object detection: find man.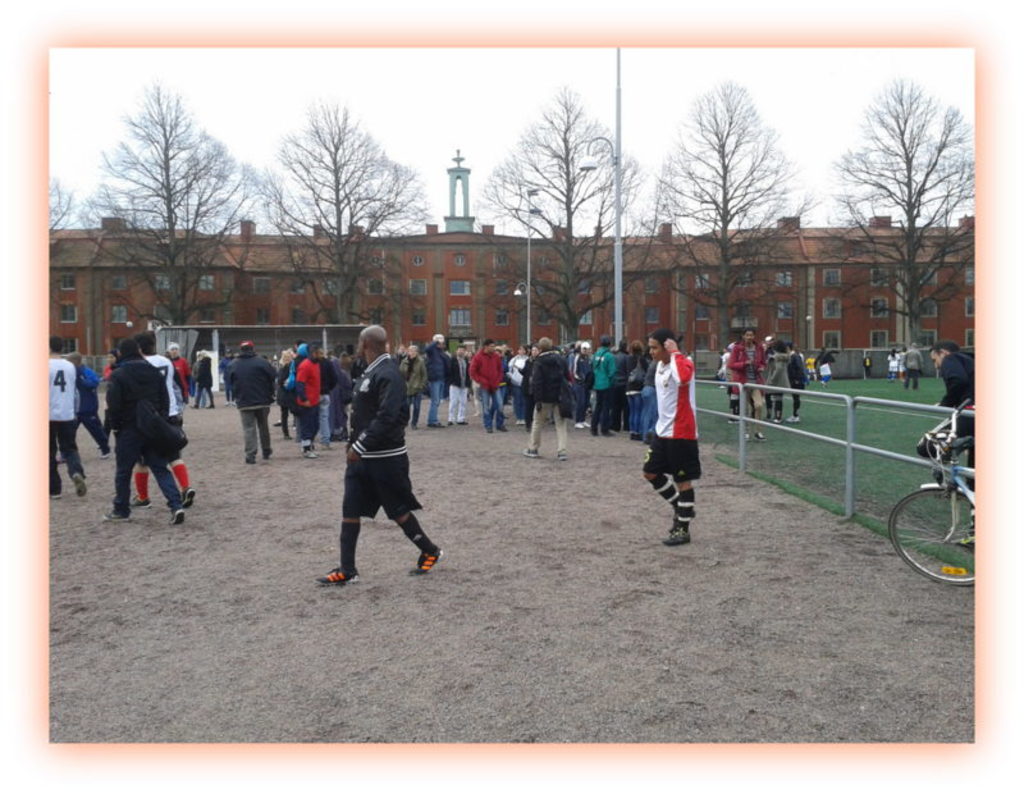
<bbox>55, 341, 87, 503</bbox>.
